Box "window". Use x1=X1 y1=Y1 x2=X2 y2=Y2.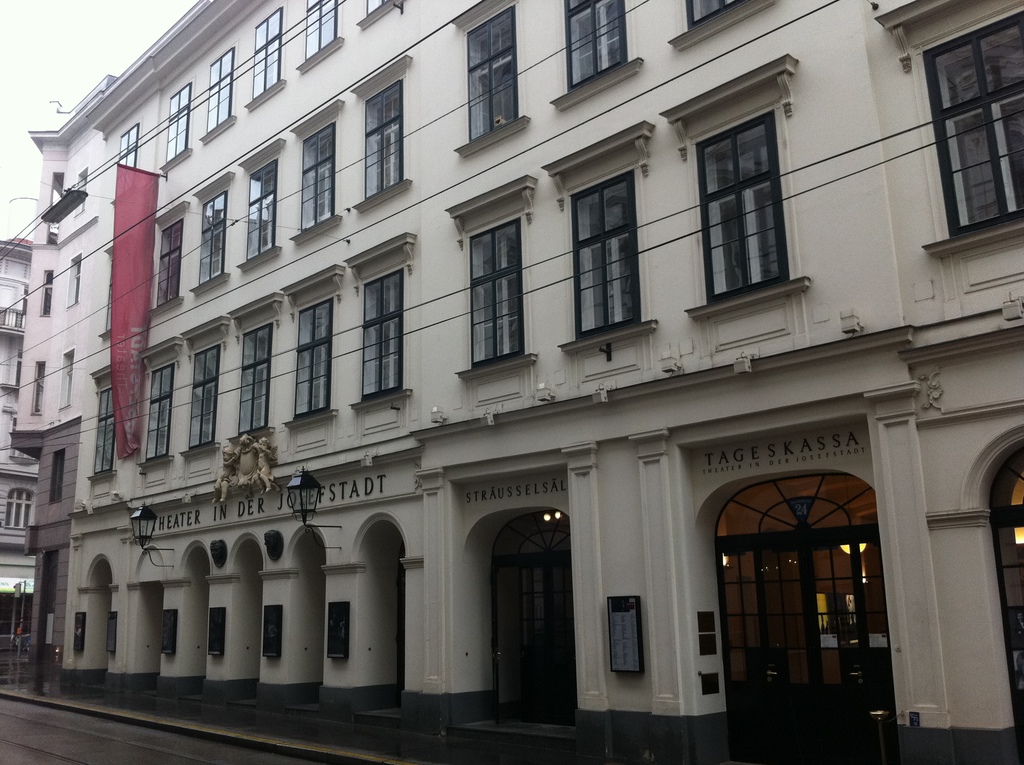
x1=67 y1=249 x2=83 y2=305.
